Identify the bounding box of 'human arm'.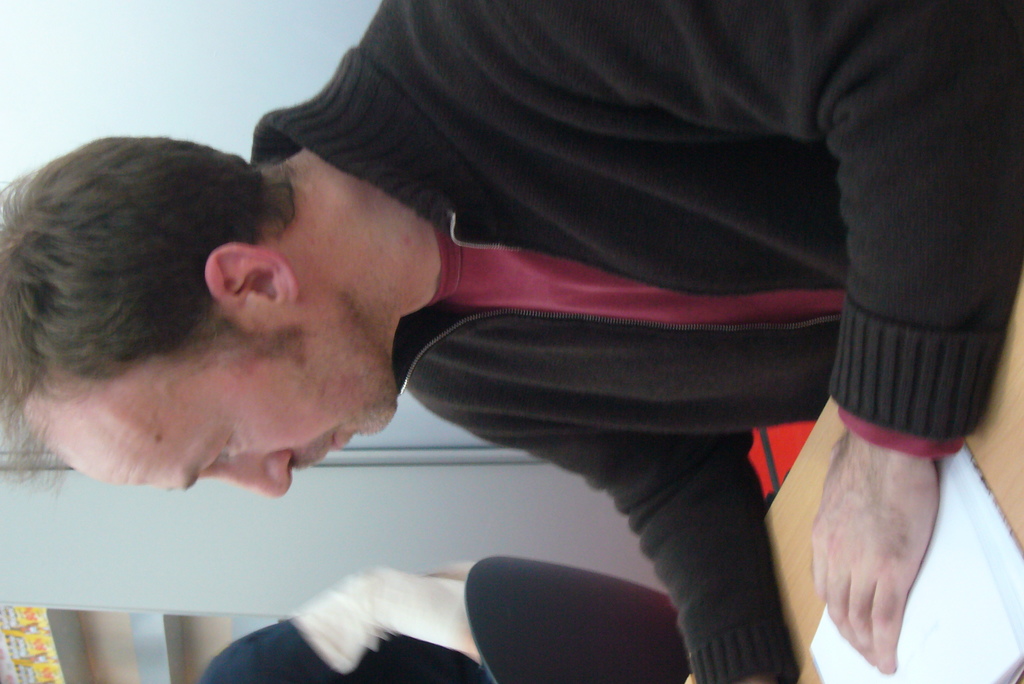
l=445, t=413, r=806, b=683.
